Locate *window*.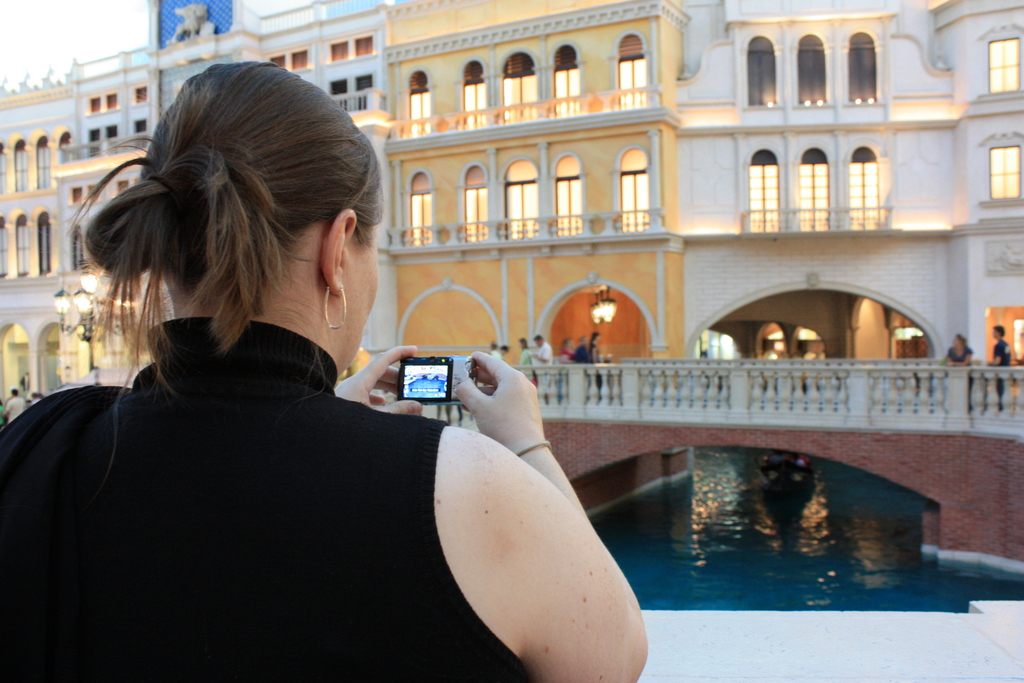
Bounding box: left=755, top=151, right=851, bottom=220.
